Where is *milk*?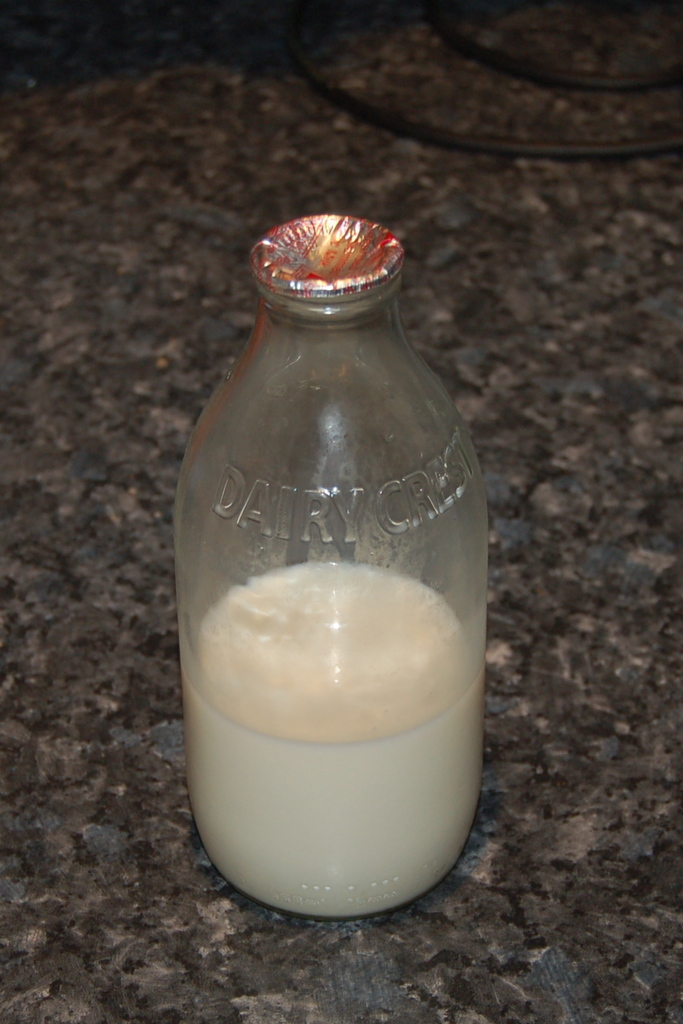
[184, 560, 488, 913].
